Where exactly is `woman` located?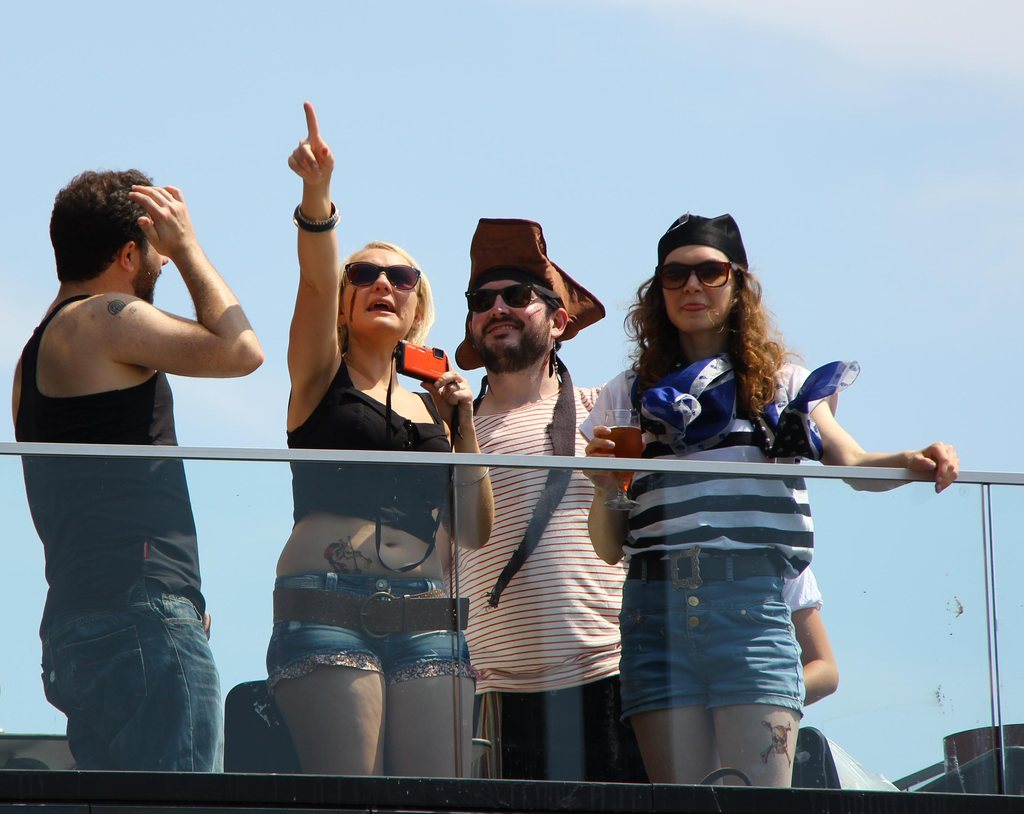
Its bounding box is locate(262, 104, 500, 777).
